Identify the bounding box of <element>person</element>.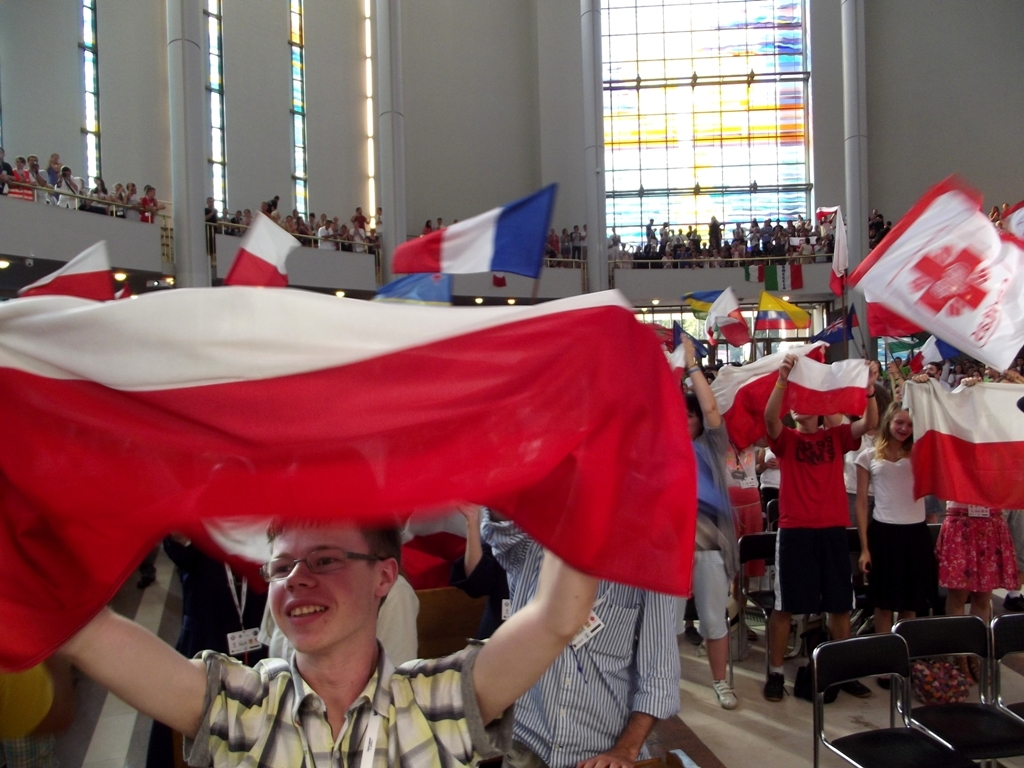
rect(1000, 203, 1009, 218).
